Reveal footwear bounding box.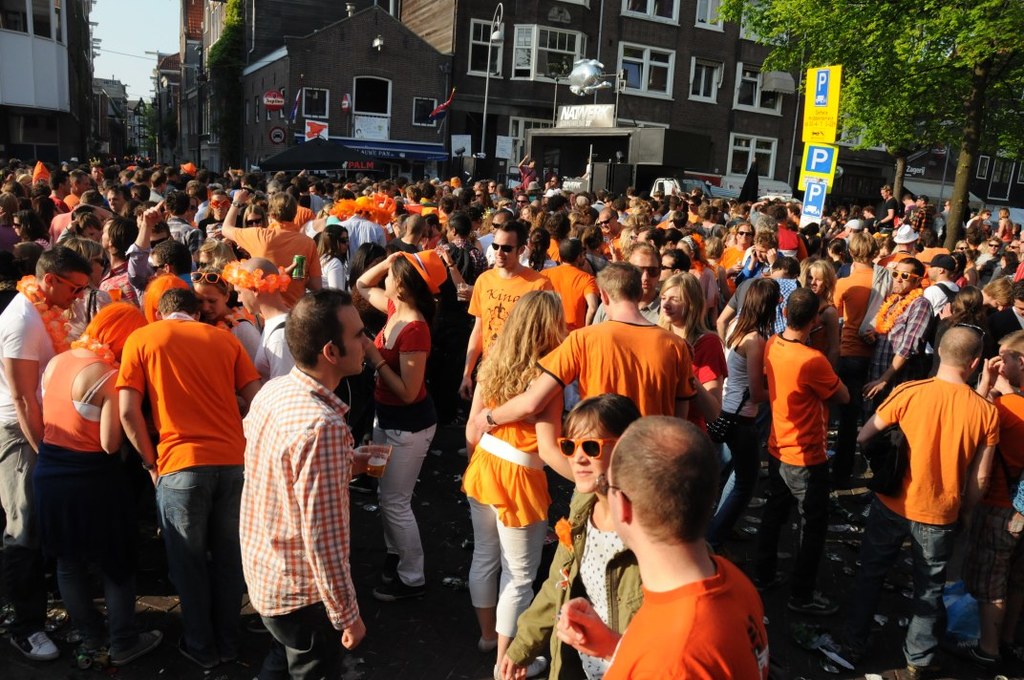
Revealed: box(375, 581, 423, 603).
